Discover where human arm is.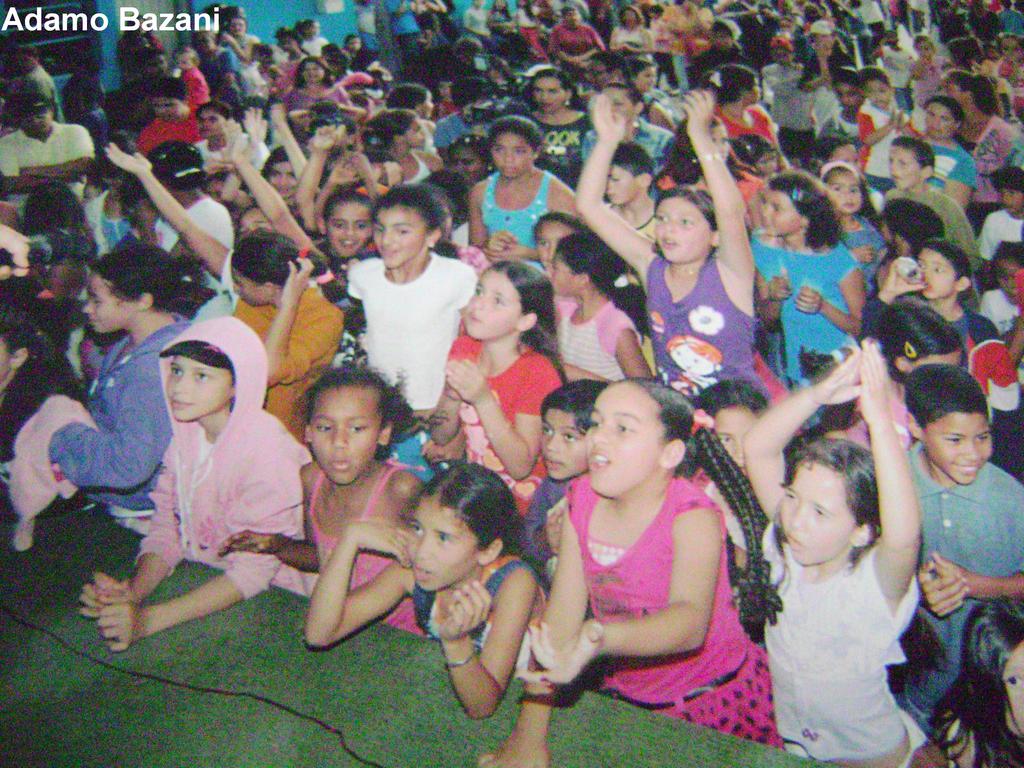
Discovered at (left=79, top=442, right=185, bottom=621).
